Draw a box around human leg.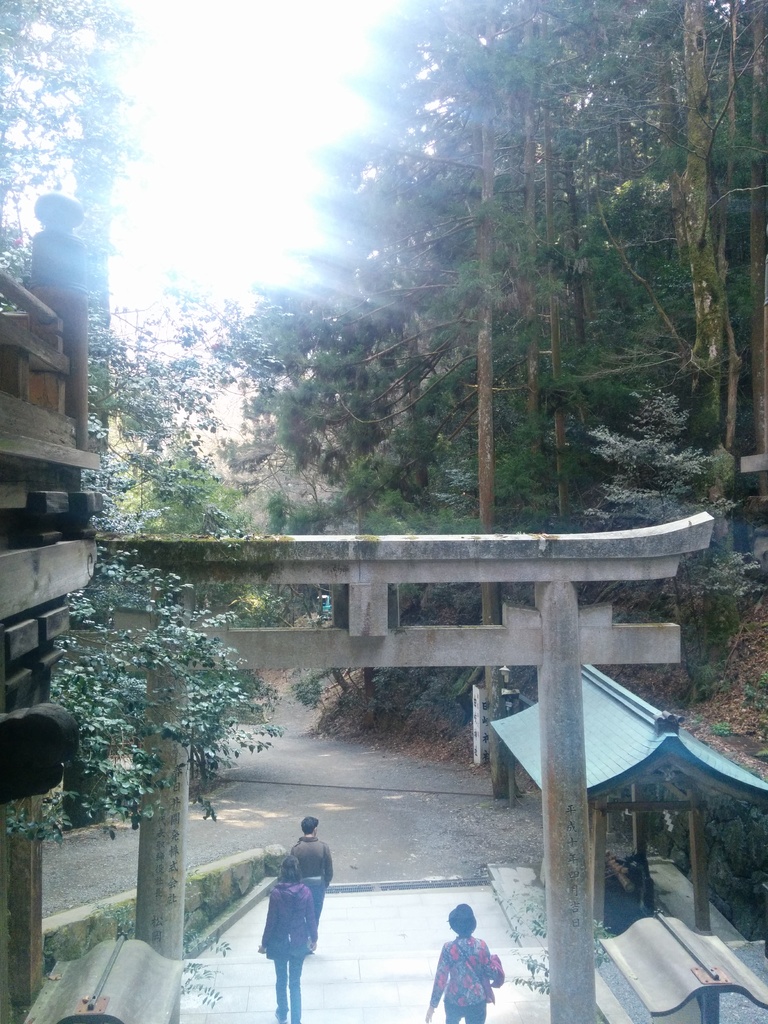
crop(460, 991, 484, 1023).
